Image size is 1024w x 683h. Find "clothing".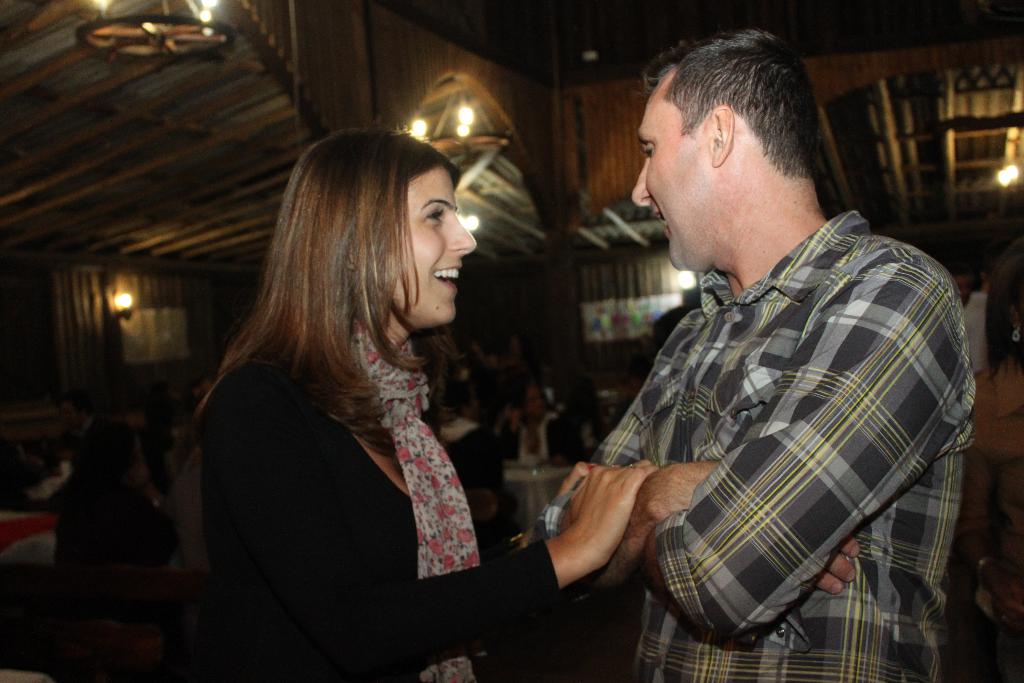
[x1=585, y1=143, x2=964, y2=672].
